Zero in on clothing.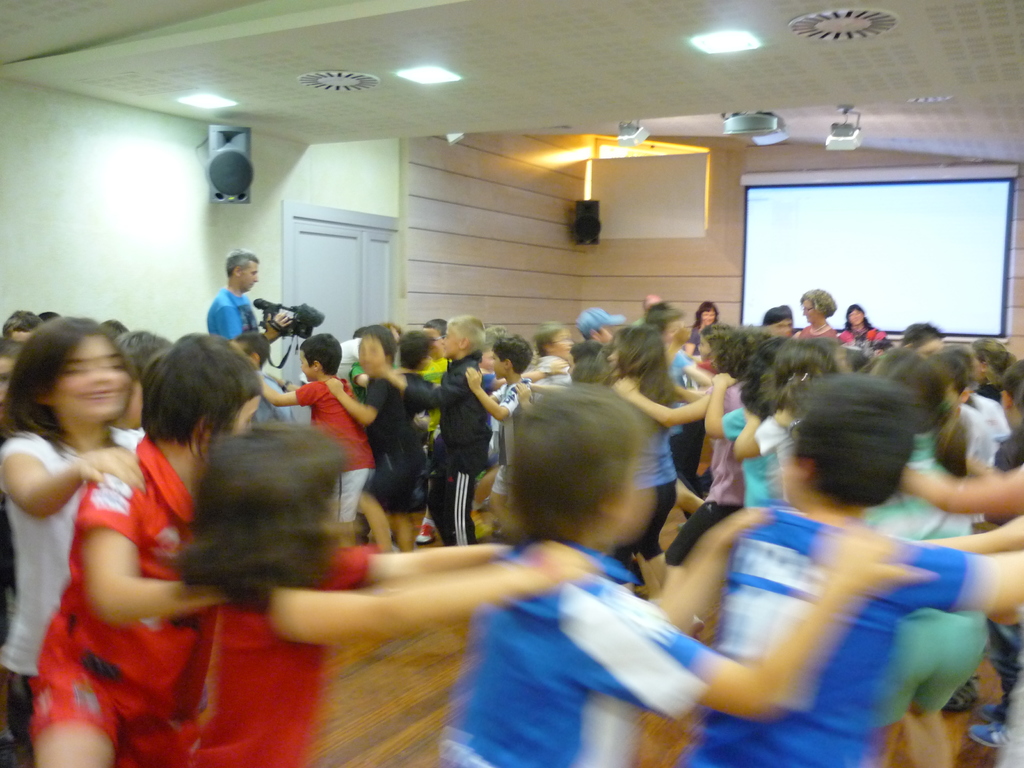
Zeroed in: locate(633, 433, 674, 563).
